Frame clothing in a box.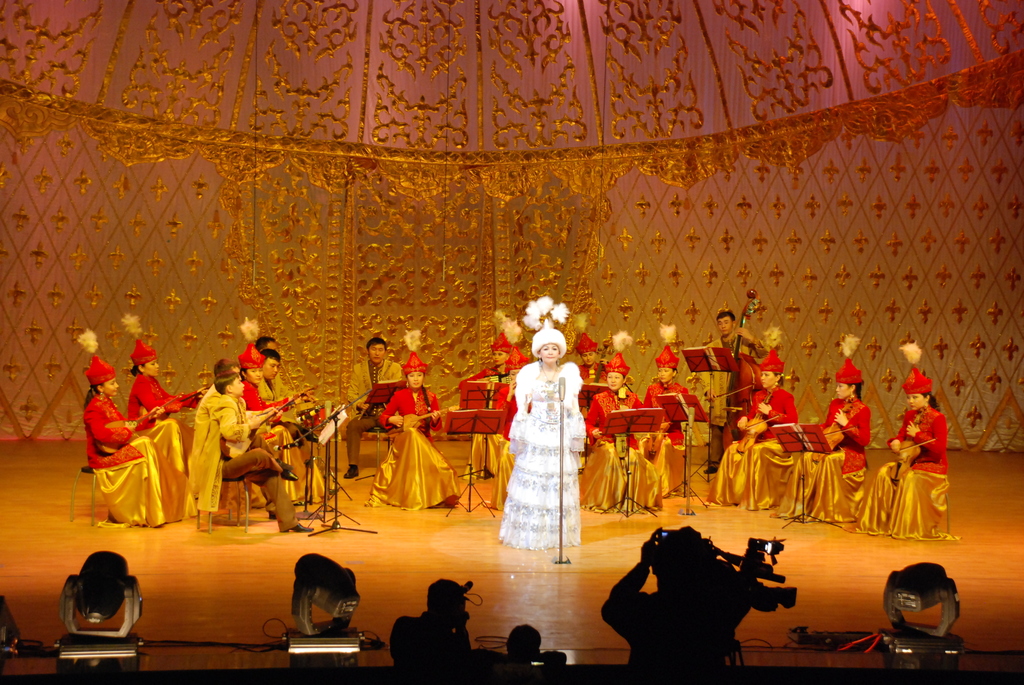
[636, 379, 697, 491].
